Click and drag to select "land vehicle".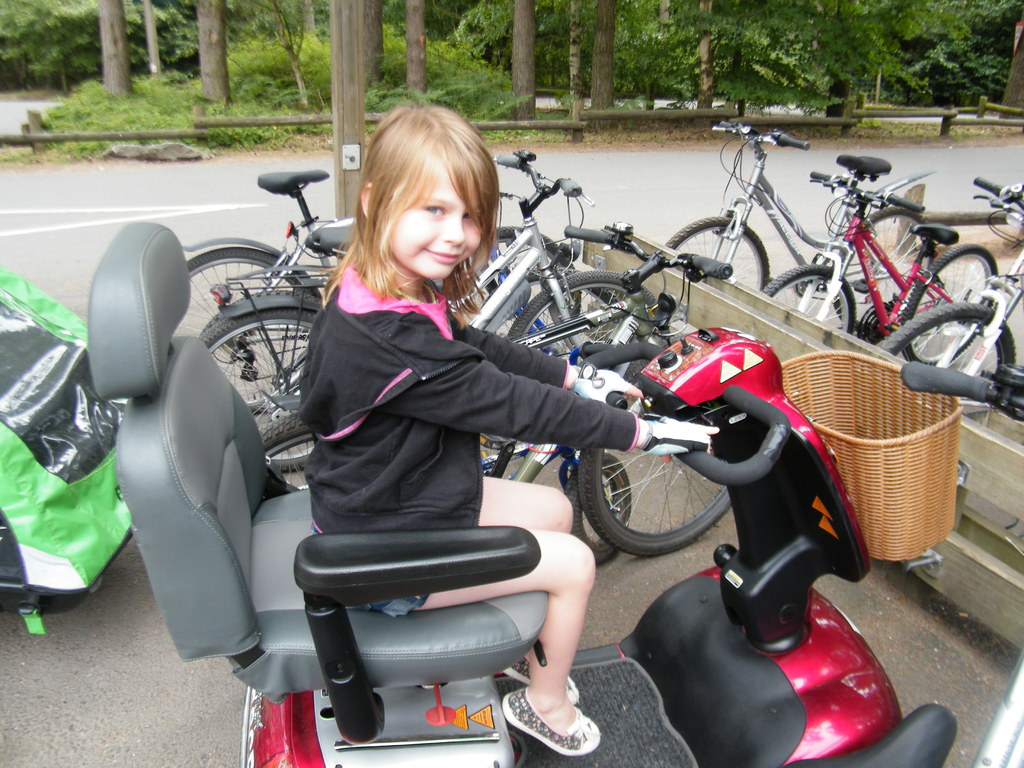
Selection: l=258, t=221, r=732, b=553.
